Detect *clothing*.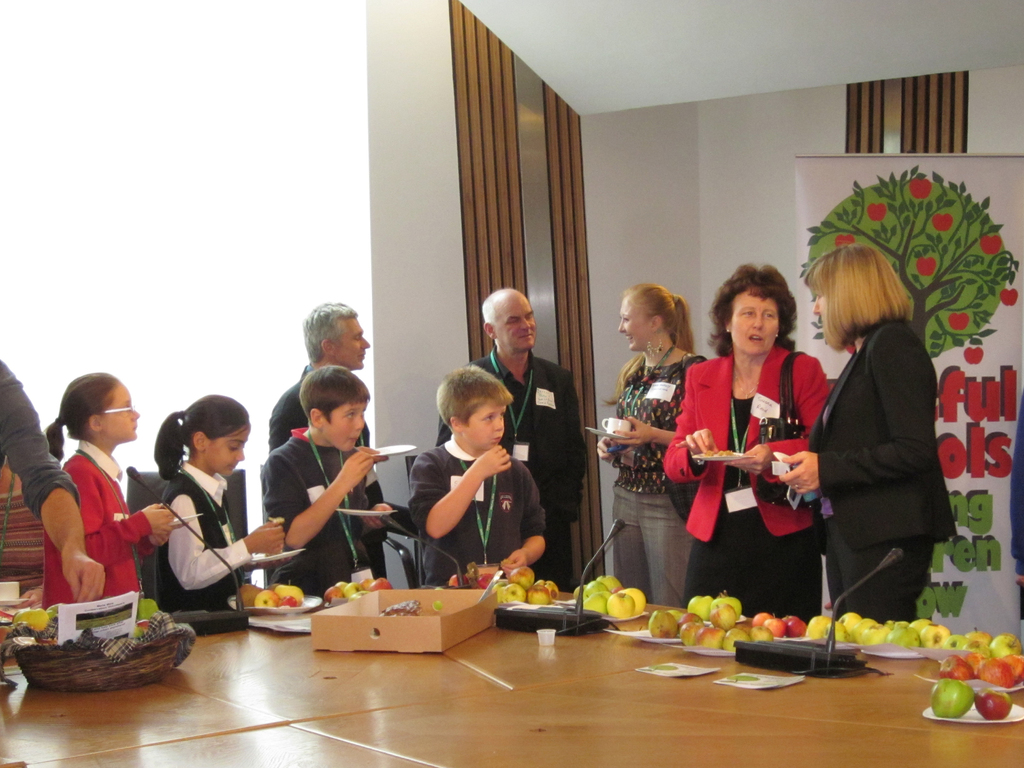
Detected at box=[388, 497, 426, 538].
